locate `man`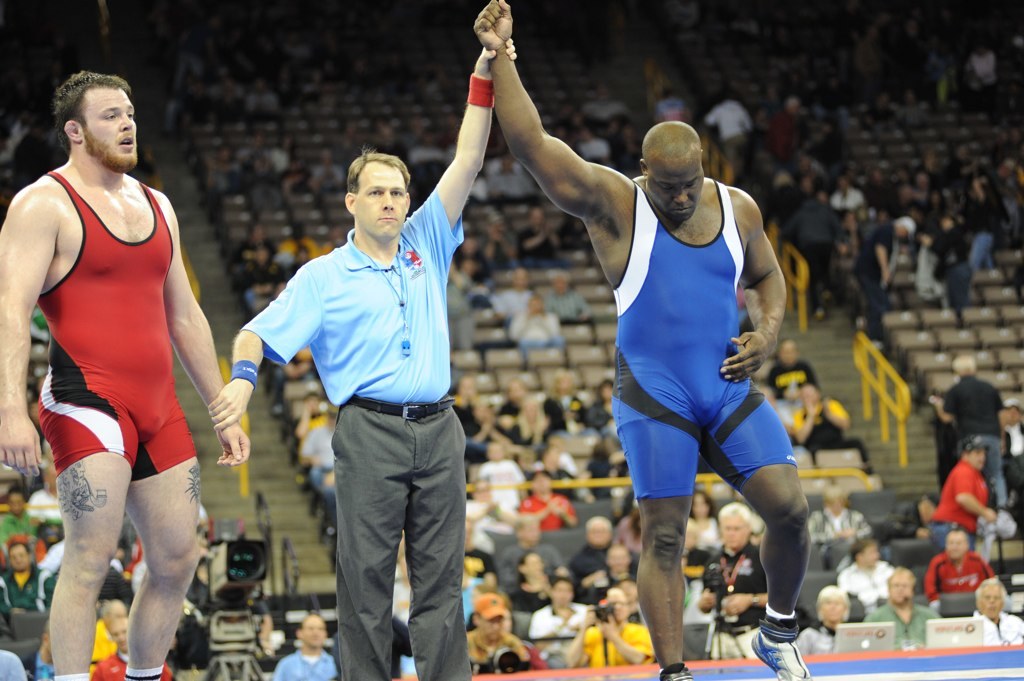
Rect(483, 153, 534, 201)
